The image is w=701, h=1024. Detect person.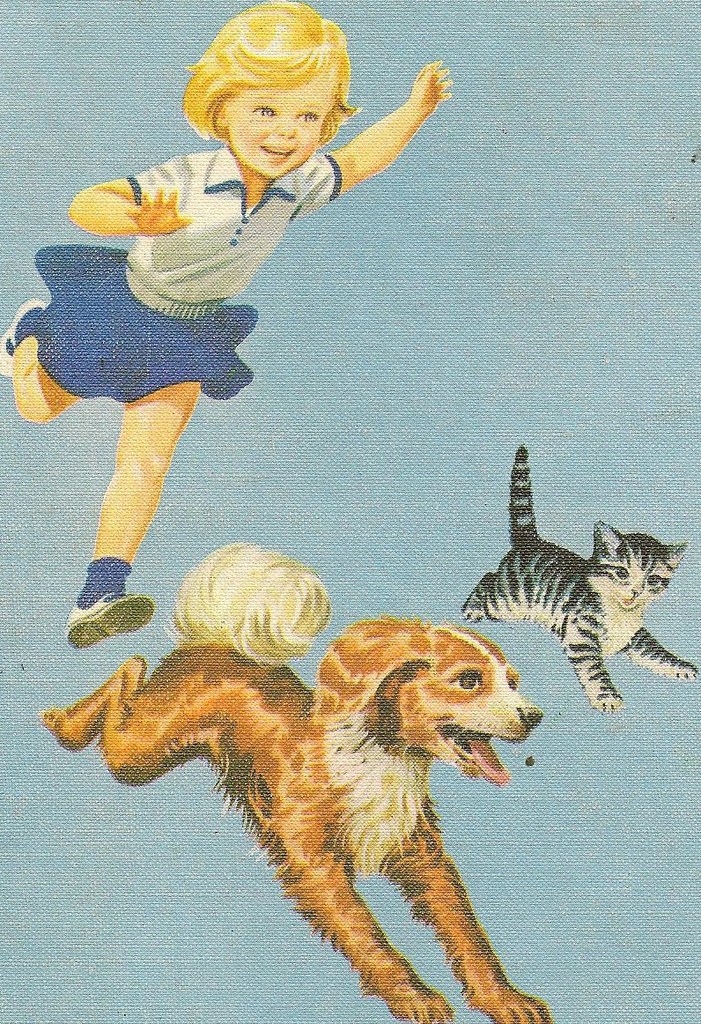
Detection: x1=0 y1=4 x2=450 y2=654.
